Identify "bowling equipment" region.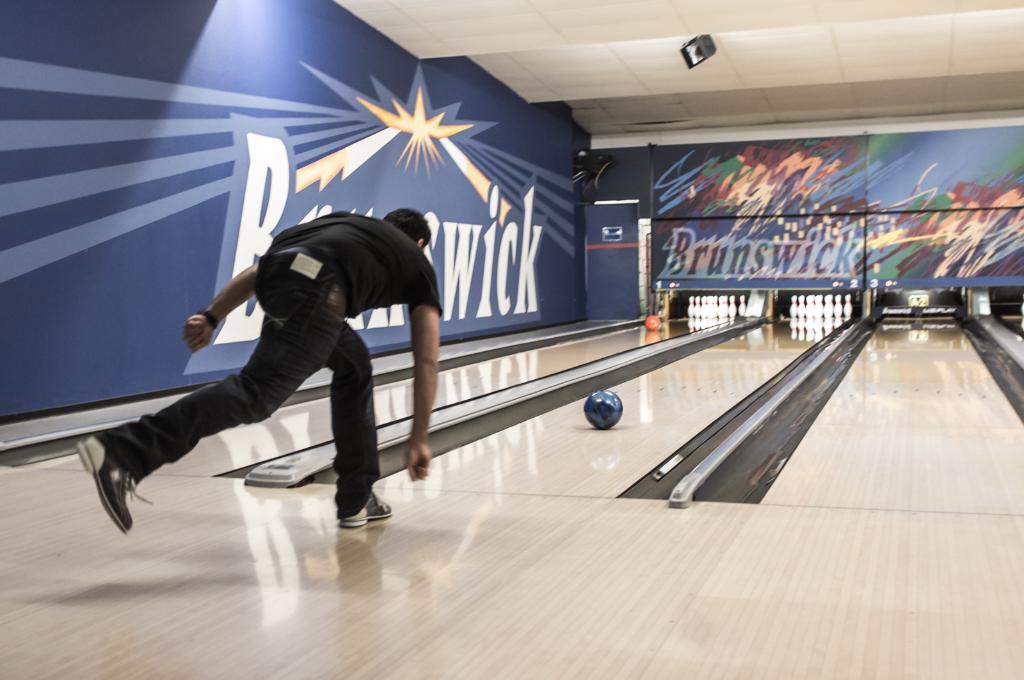
Region: (740,292,746,321).
